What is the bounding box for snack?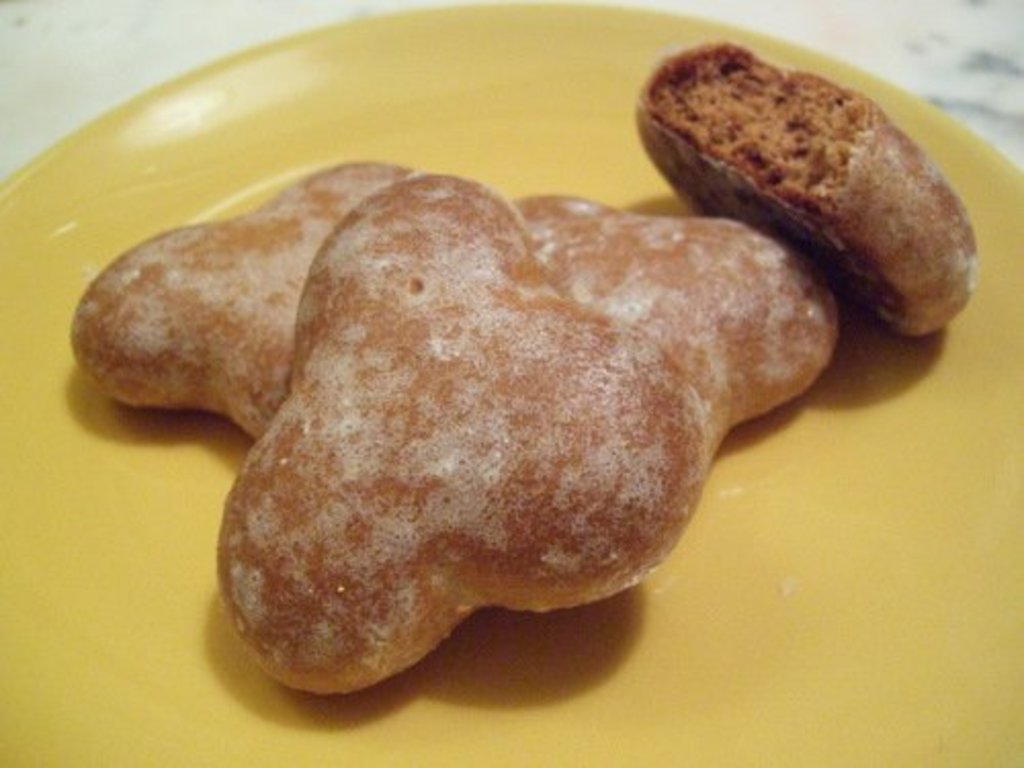
{"left": 637, "top": 43, "right": 973, "bottom": 338}.
